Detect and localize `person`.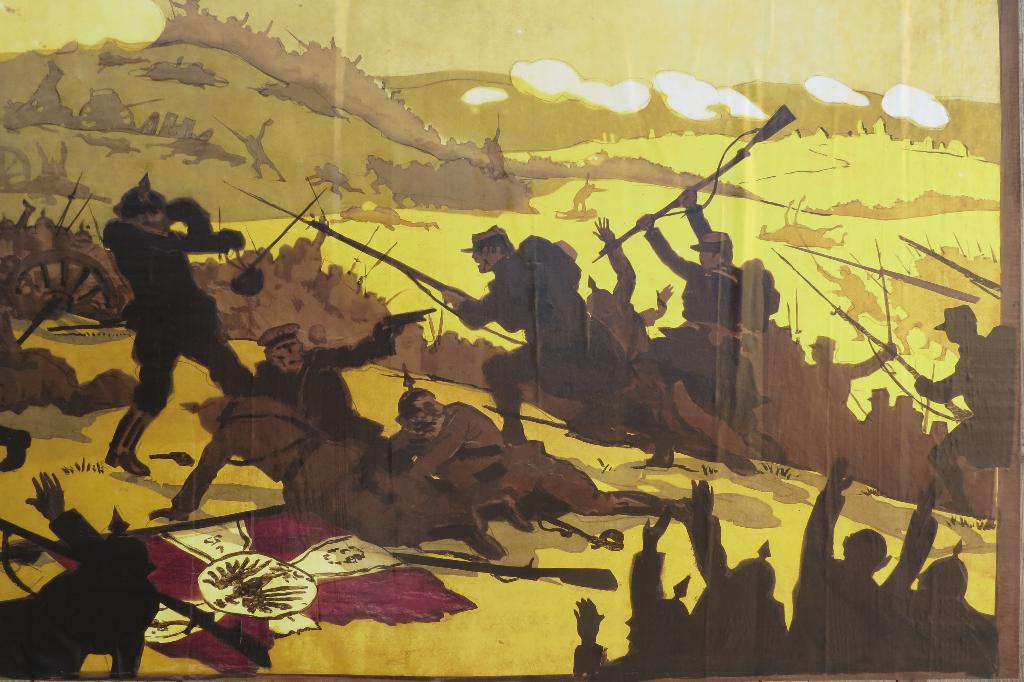
Localized at box(108, 163, 220, 464).
